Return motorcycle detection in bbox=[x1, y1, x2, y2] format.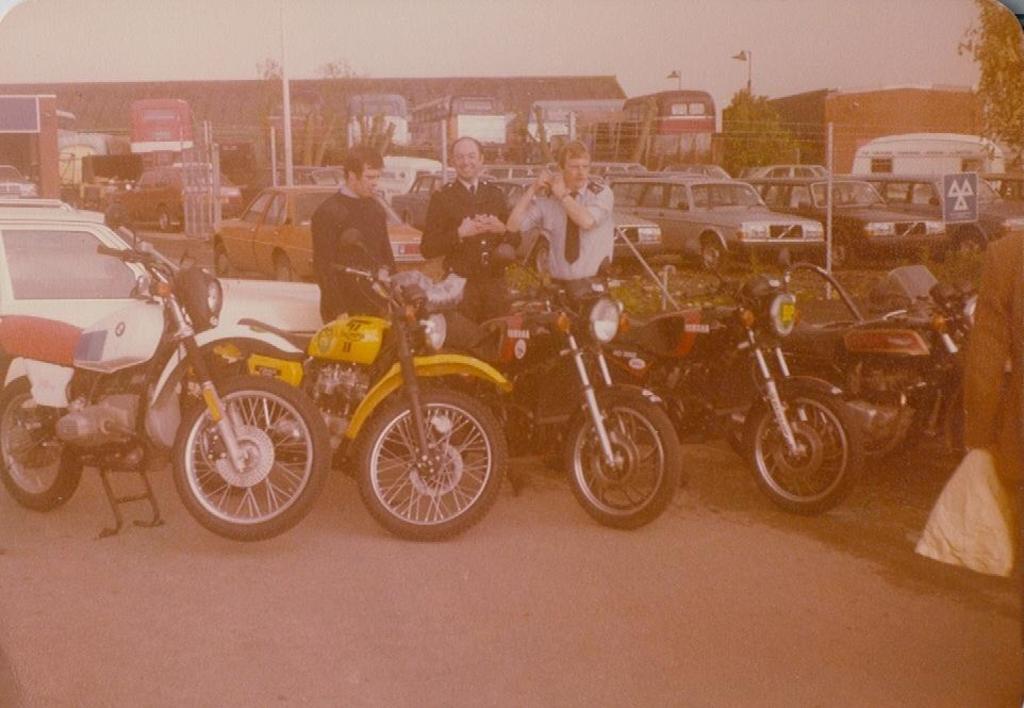
bbox=[815, 271, 946, 326].
